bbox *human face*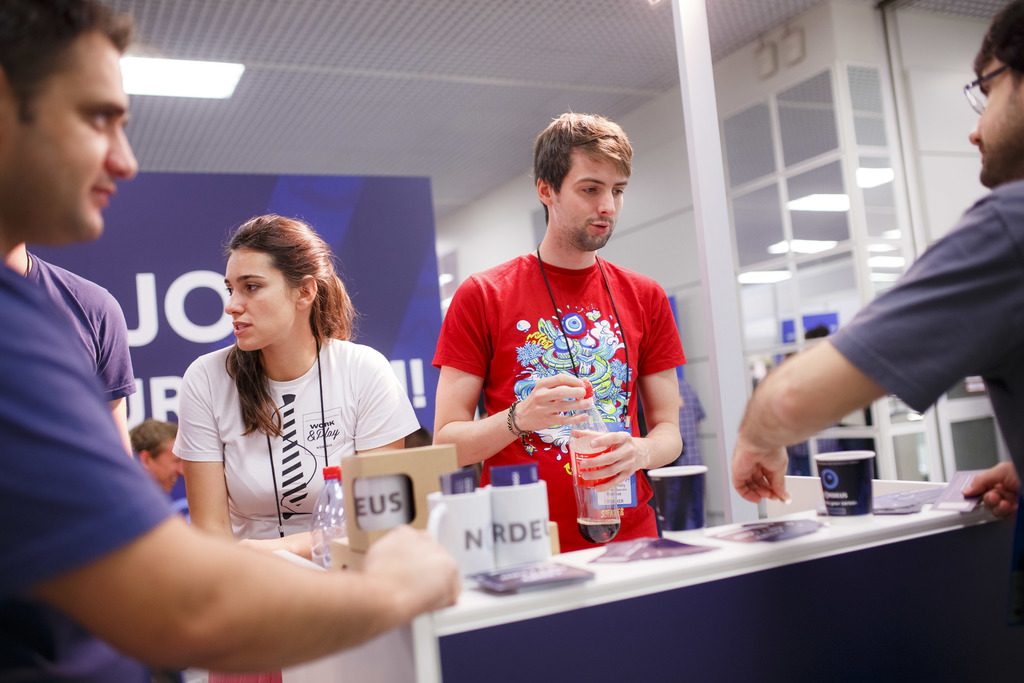
rect(14, 31, 140, 228)
